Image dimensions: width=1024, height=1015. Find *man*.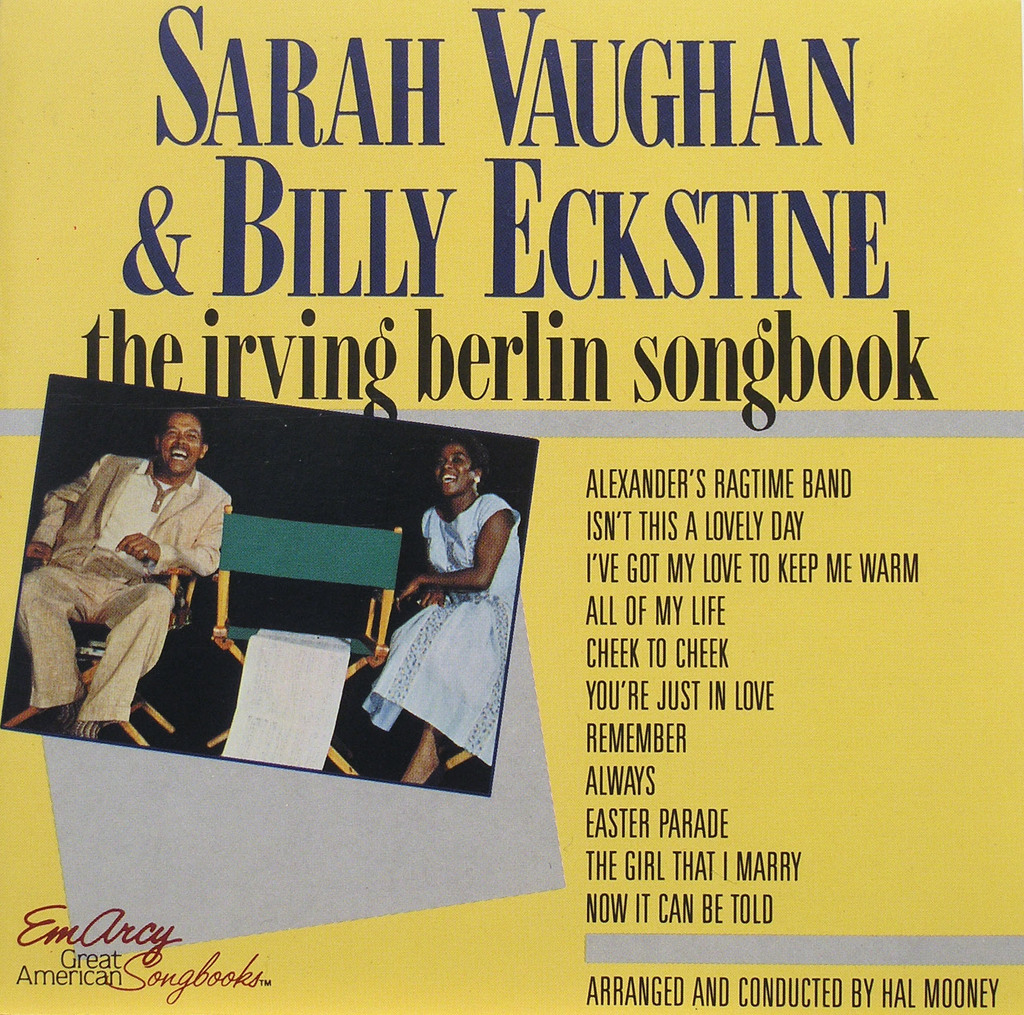
detection(57, 405, 235, 743).
